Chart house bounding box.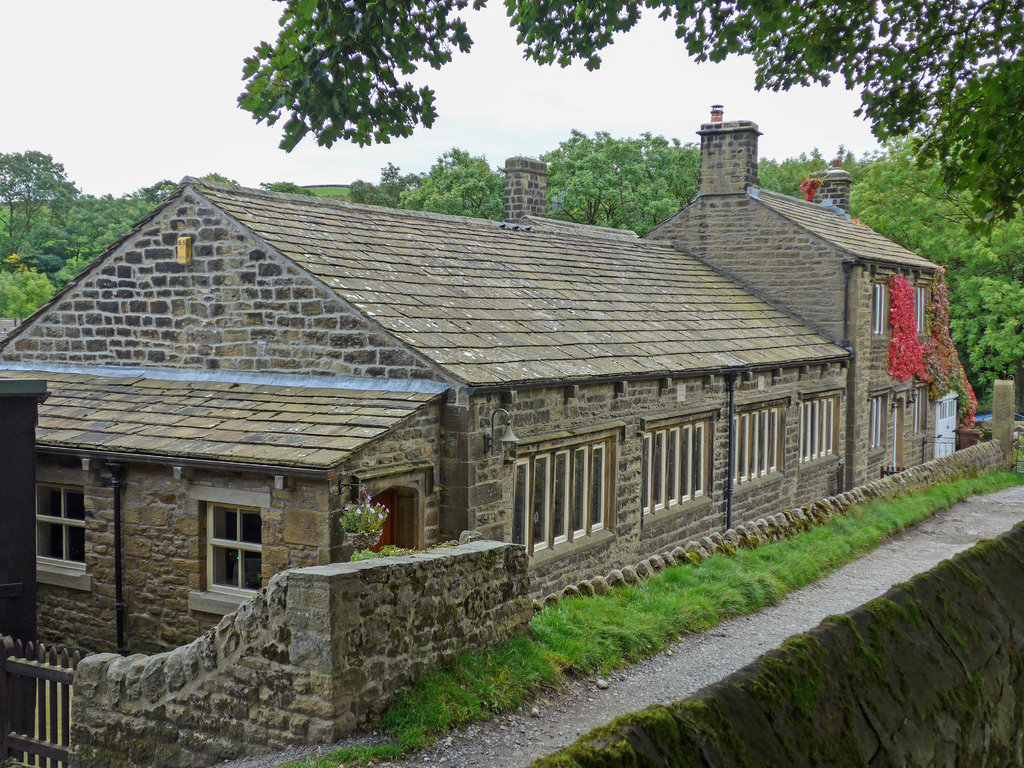
Charted: {"left": 1, "top": 104, "right": 964, "bottom": 658}.
